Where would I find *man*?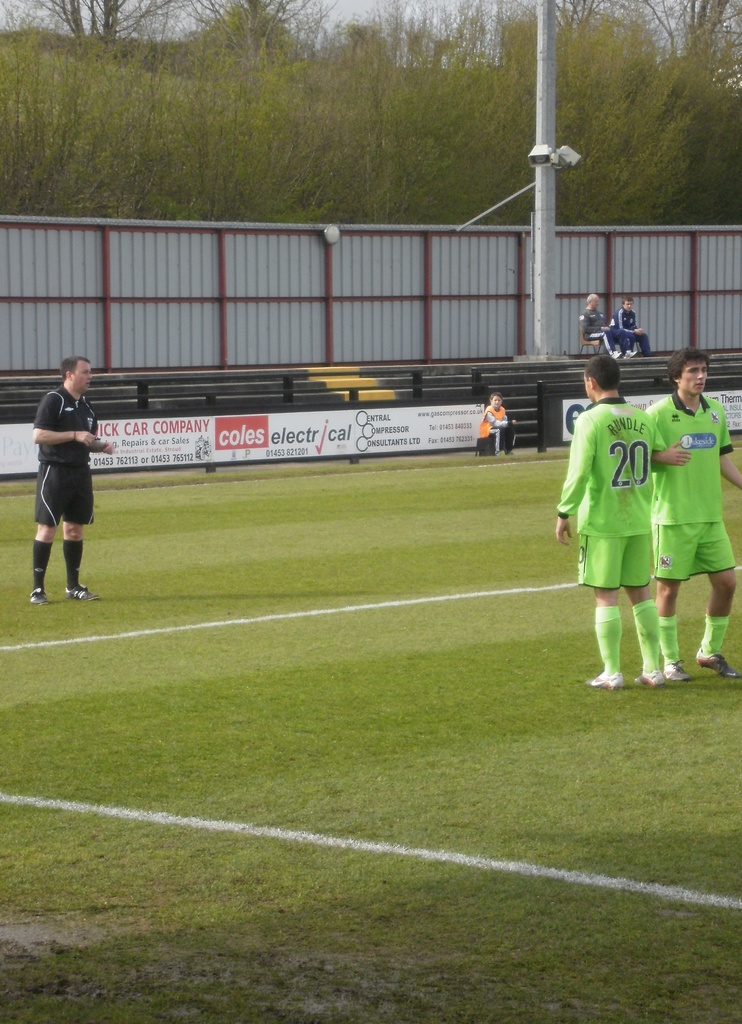
At Rect(572, 293, 618, 369).
